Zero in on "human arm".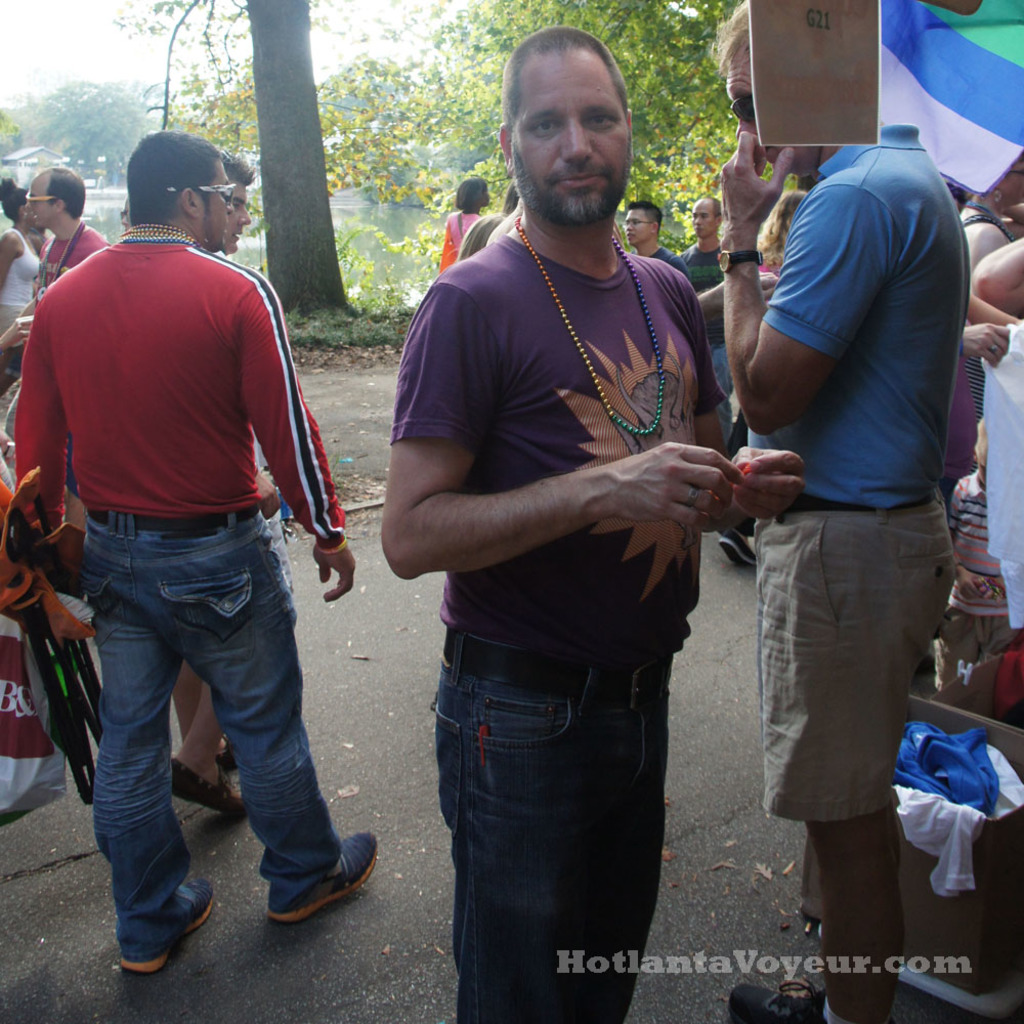
Zeroed in: {"x1": 724, "y1": 126, "x2": 905, "y2": 435}.
